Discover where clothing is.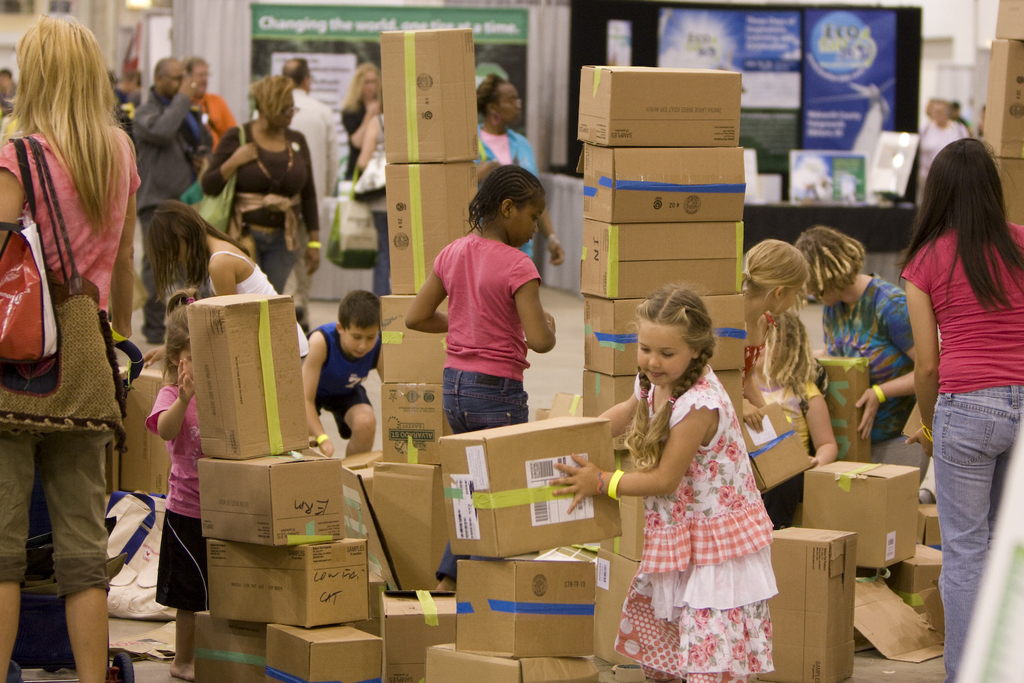
Discovered at detection(747, 309, 780, 380).
